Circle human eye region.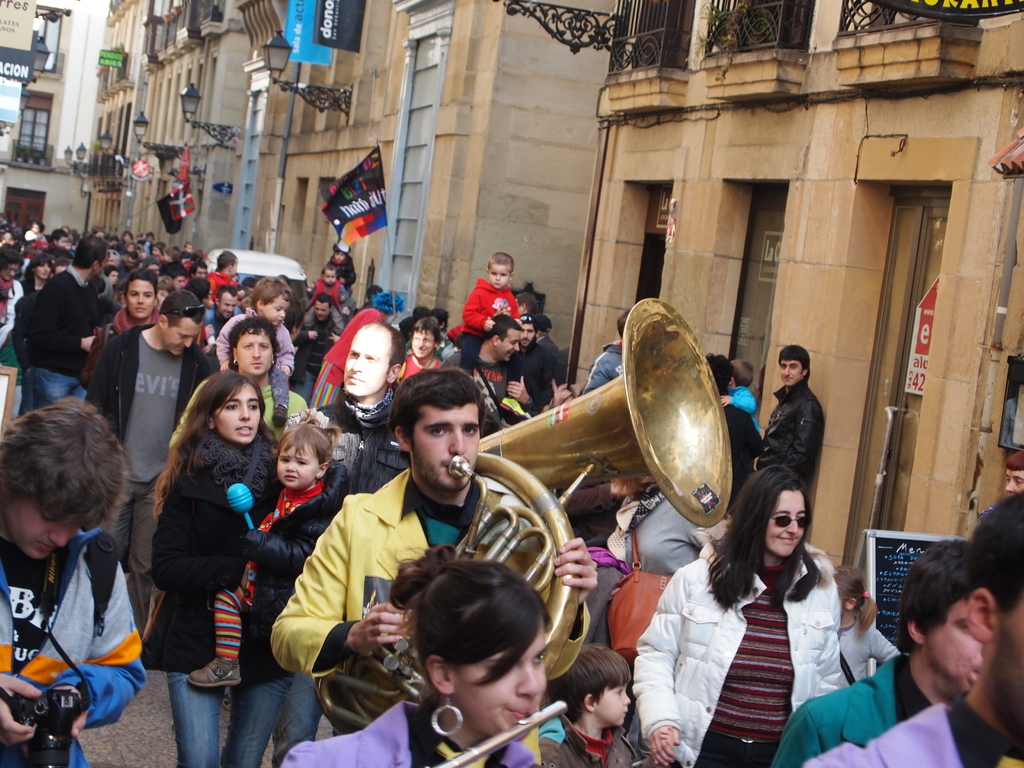
Region: select_region(250, 401, 260, 414).
